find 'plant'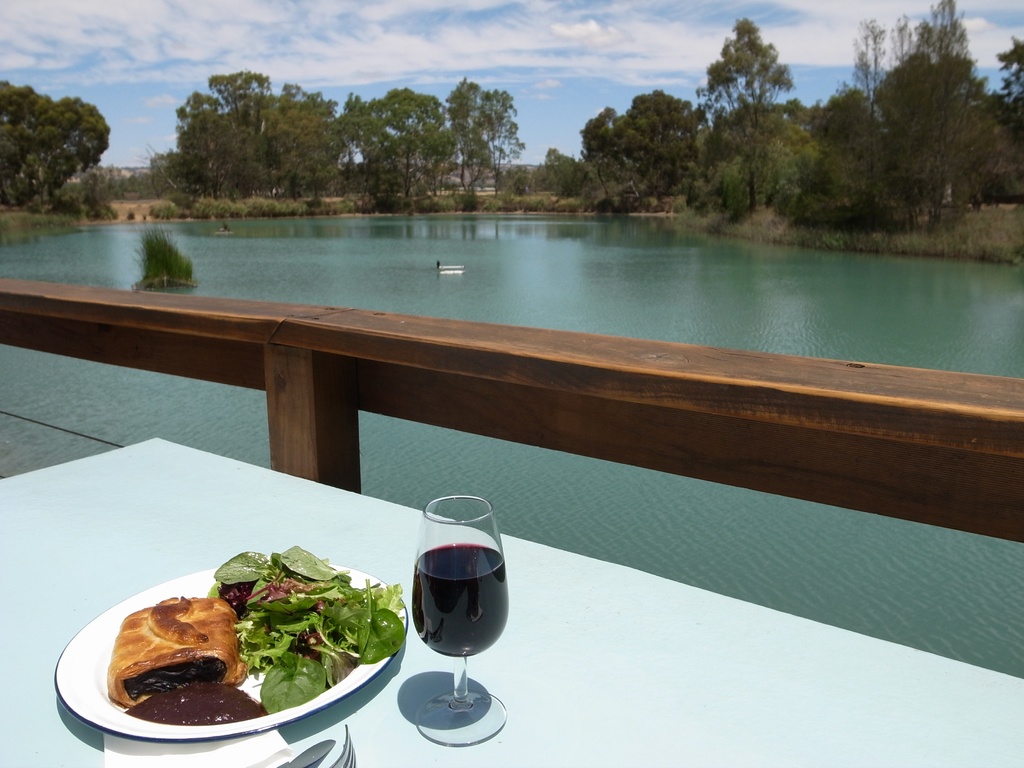
(115, 217, 206, 298)
